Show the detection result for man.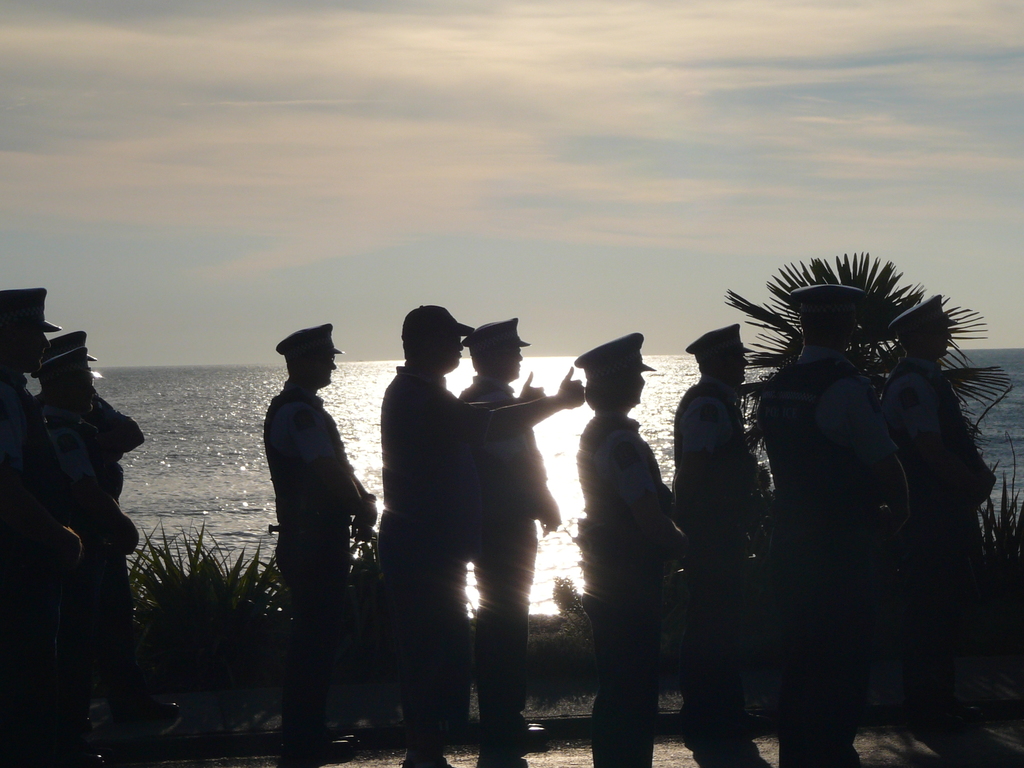
(670,321,769,749).
